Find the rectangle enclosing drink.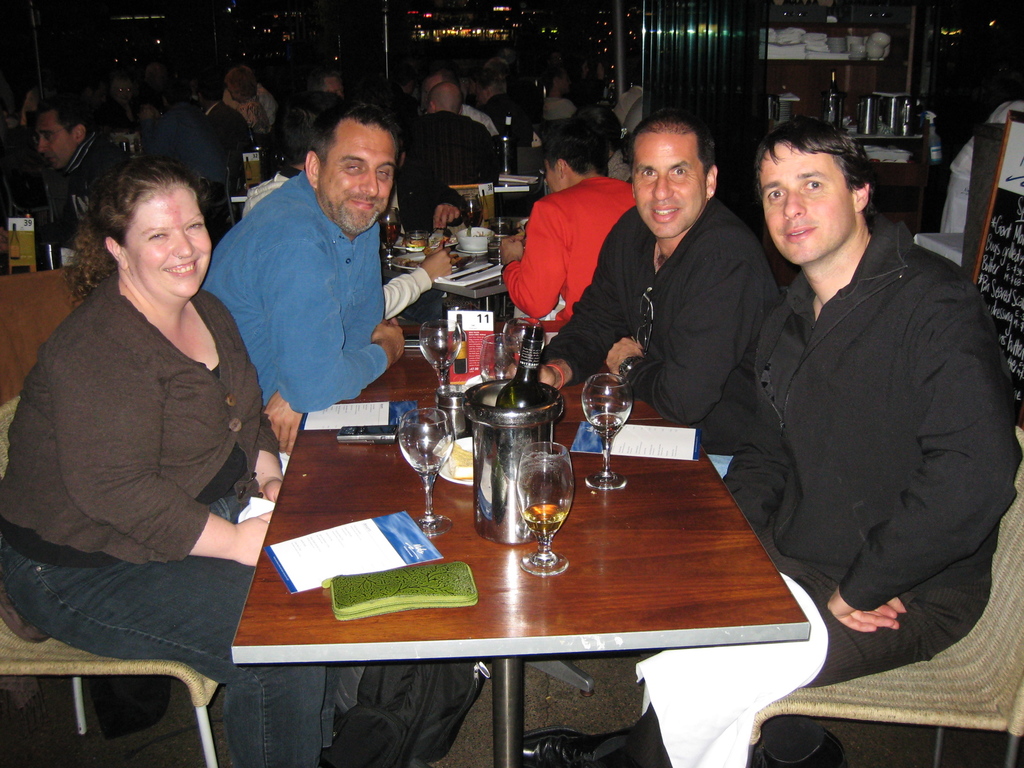
417 319 458 403.
